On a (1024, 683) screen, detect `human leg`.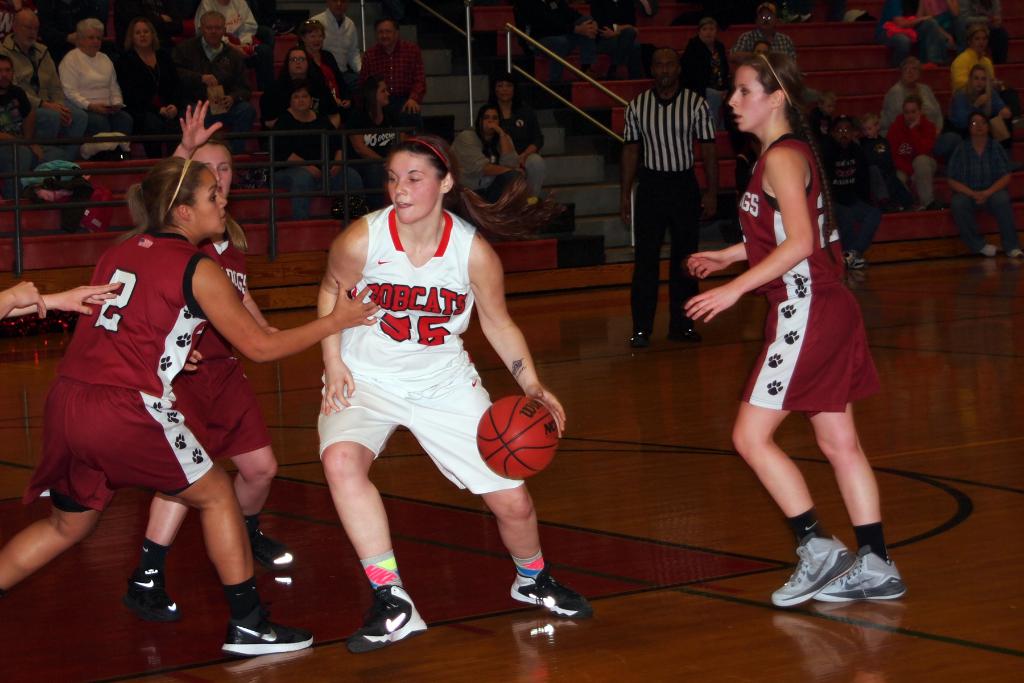
left=832, top=201, right=884, bottom=272.
